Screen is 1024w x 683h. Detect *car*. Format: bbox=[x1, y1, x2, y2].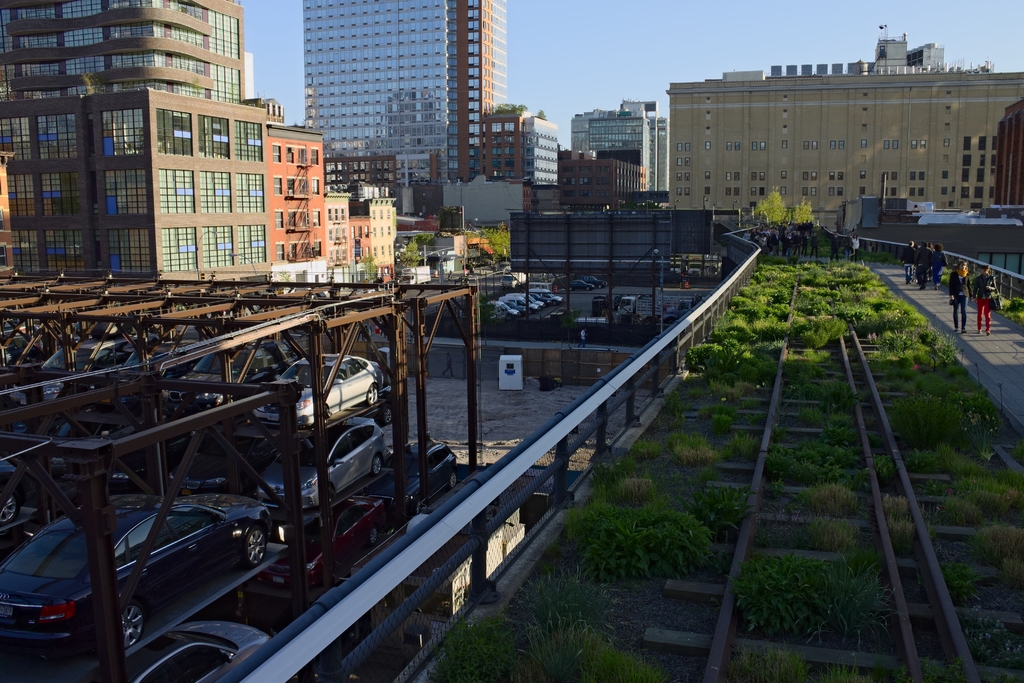
bbox=[570, 279, 593, 291].
